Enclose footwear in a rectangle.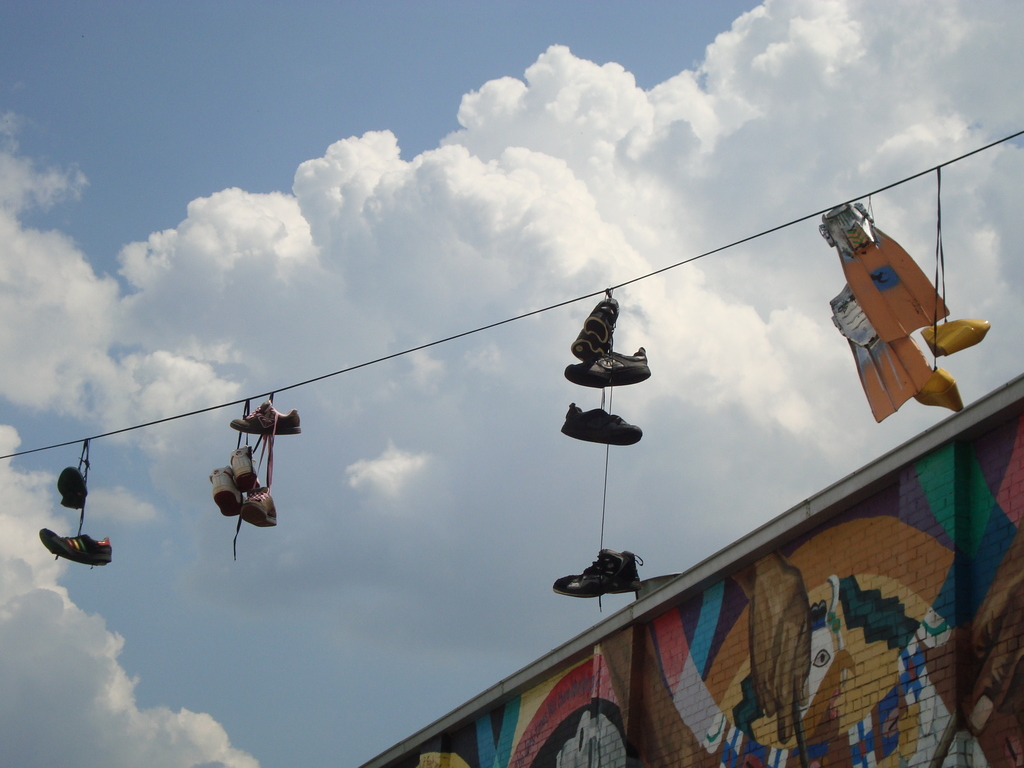
(x1=918, y1=368, x2=972, y2=413).
